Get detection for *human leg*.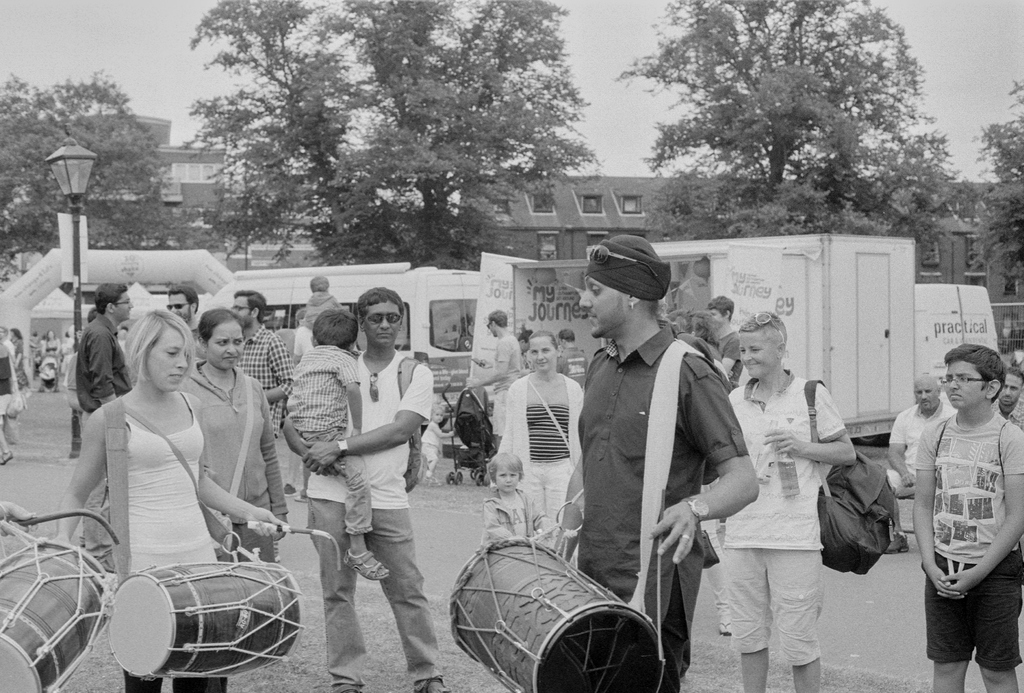
Detection: BBox(924, 557, 973, 692).
